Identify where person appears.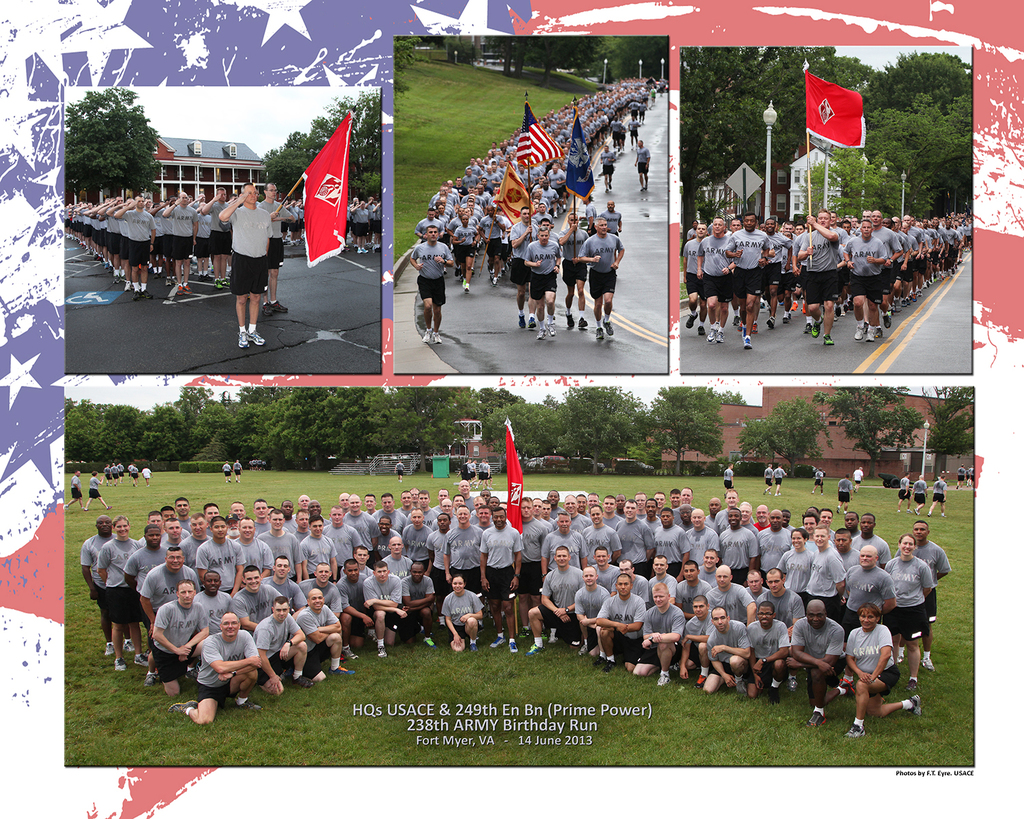
Appears at {"x1": 834, "y1": 474, "x2": 853, "y2": 512}.
